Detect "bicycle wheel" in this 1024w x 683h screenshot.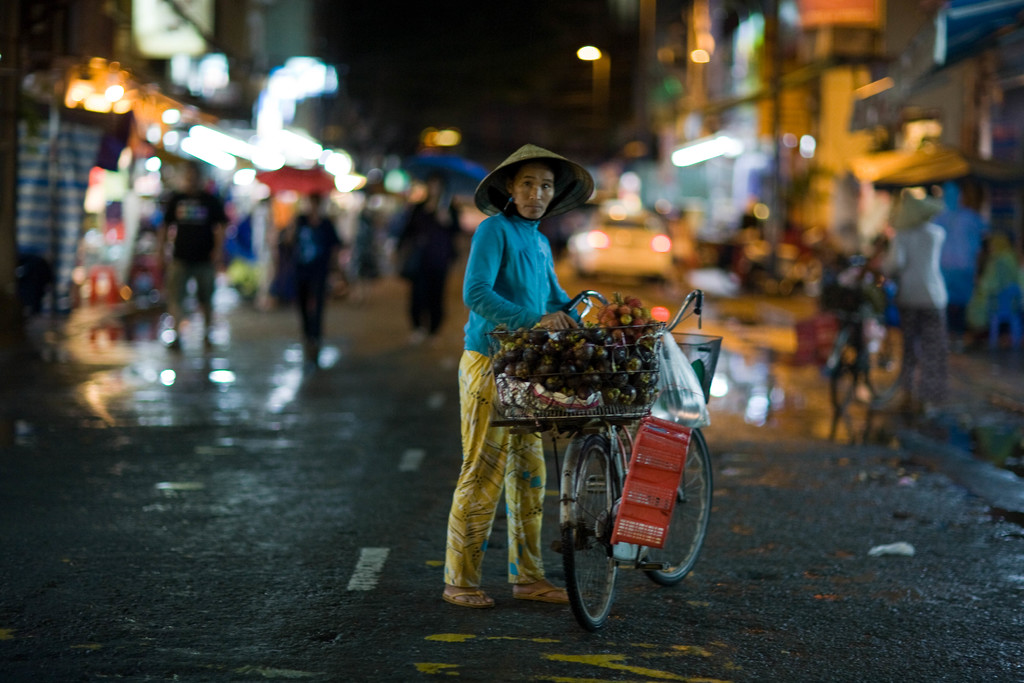
Detection: left=639, top=425, right=714, bottom=582.
